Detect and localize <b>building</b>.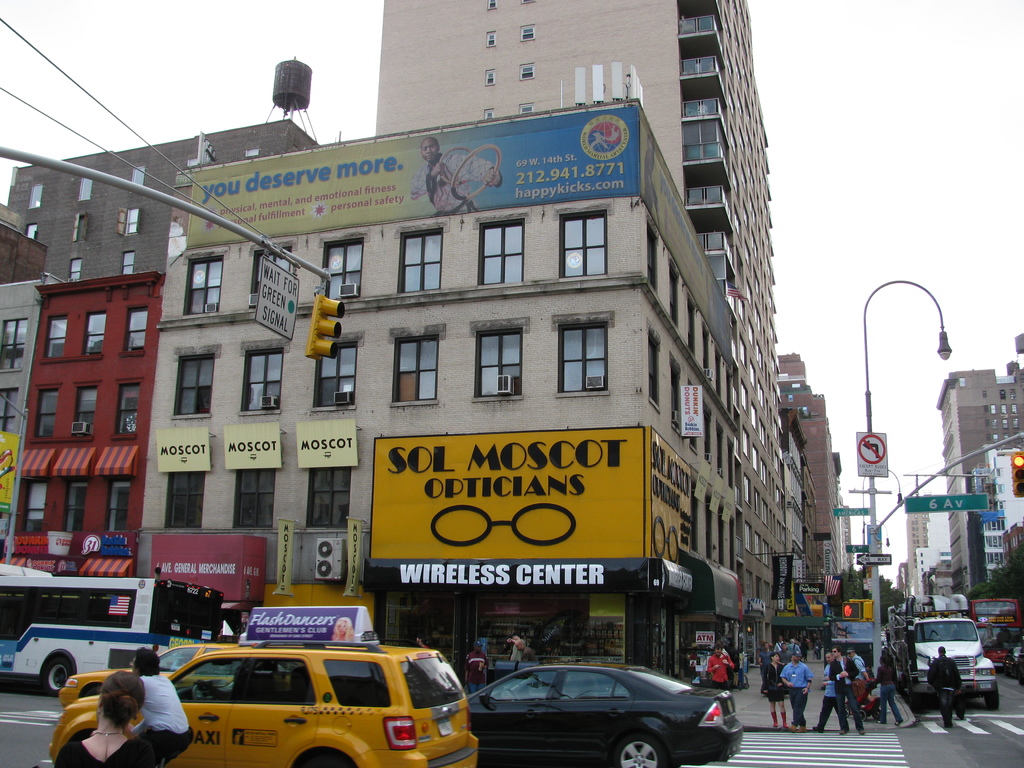
Localized at [902, 488, 950, 616].
